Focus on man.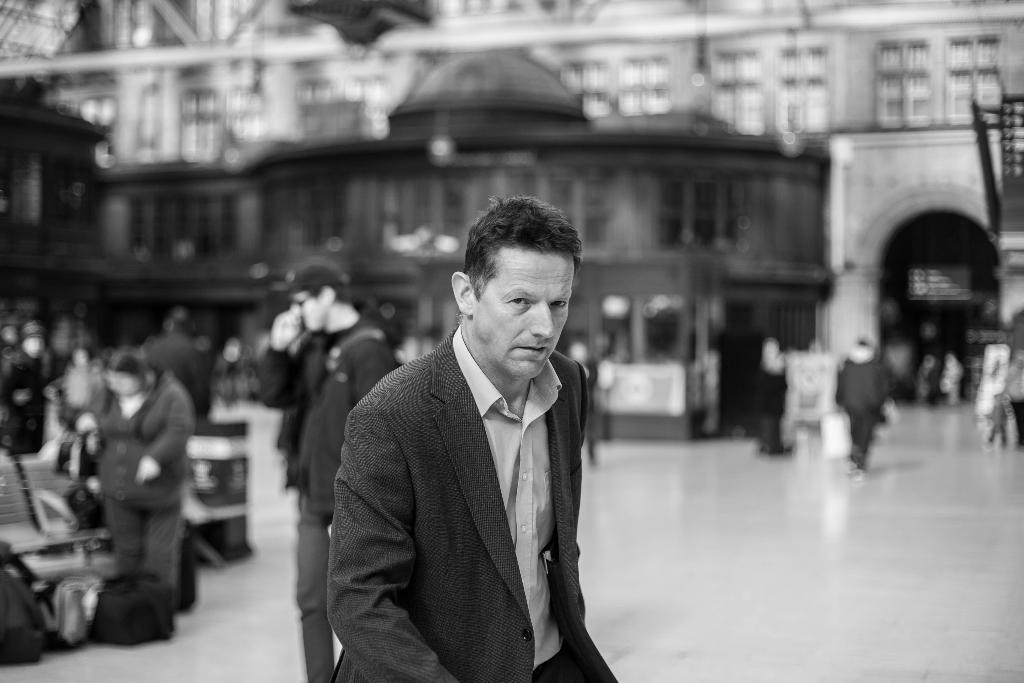
Focused at {"left": 145, "top": 309, "right": 211, "bottom": 427}.
